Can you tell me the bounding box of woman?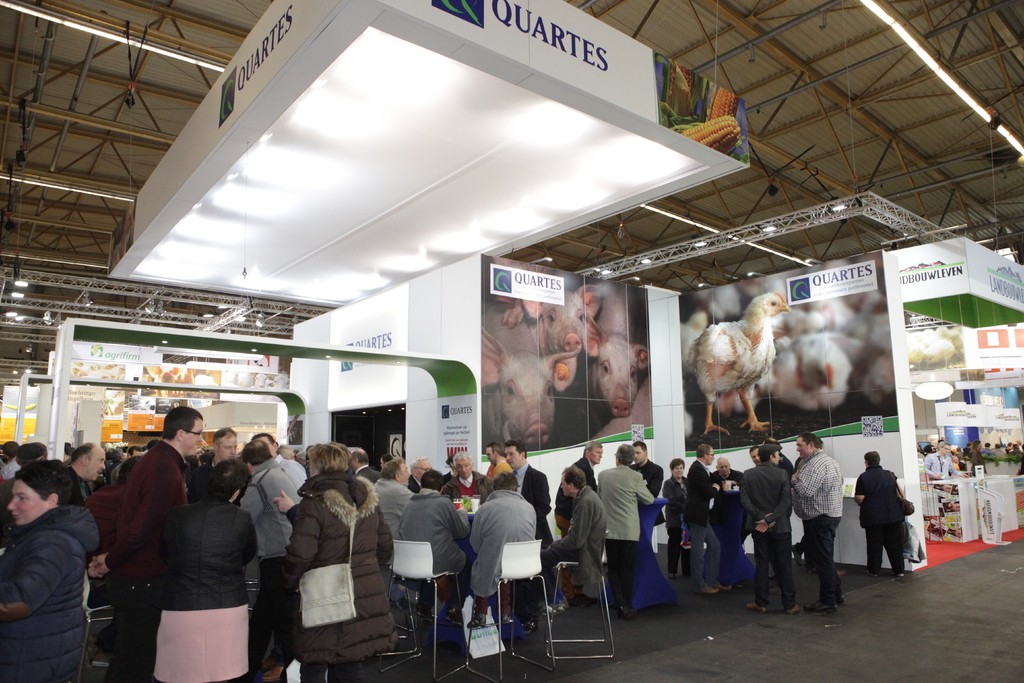
(159, 459, 259, 682).
